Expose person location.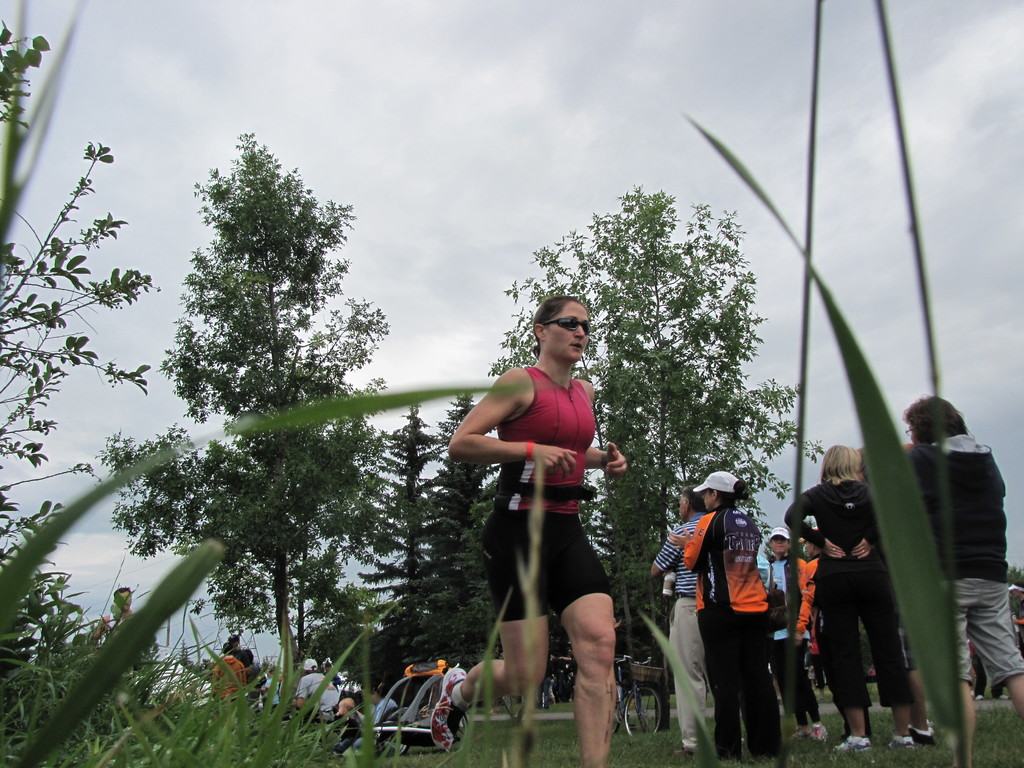
Exposed at [306, 673, 346, 715].
